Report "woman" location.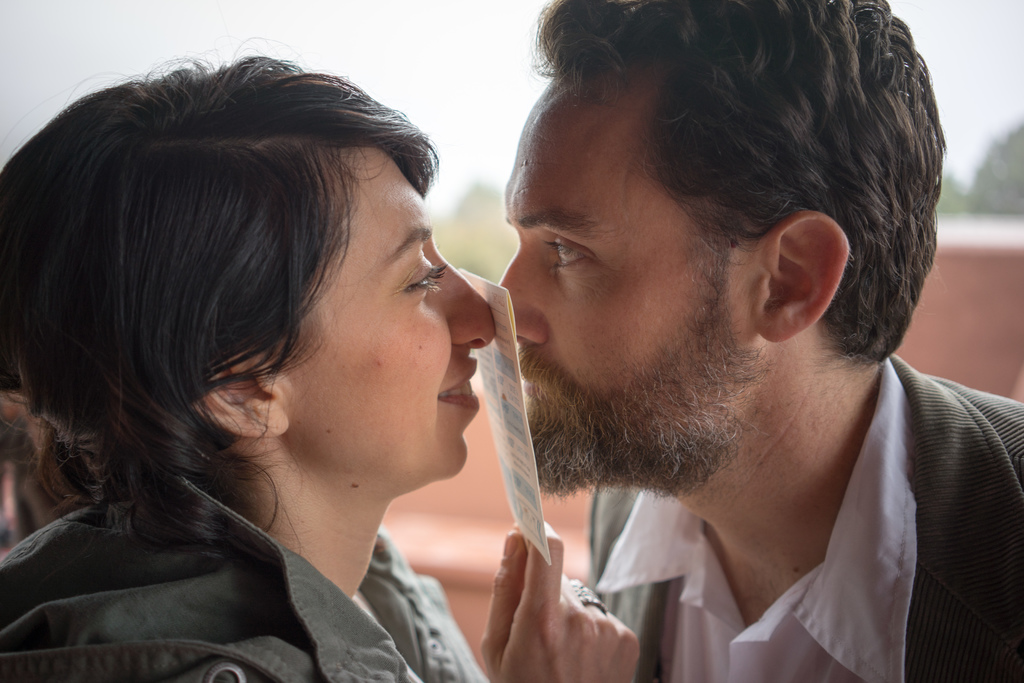
Report: pyautogui.locateOnScreen(0, 33, 637, 682).
